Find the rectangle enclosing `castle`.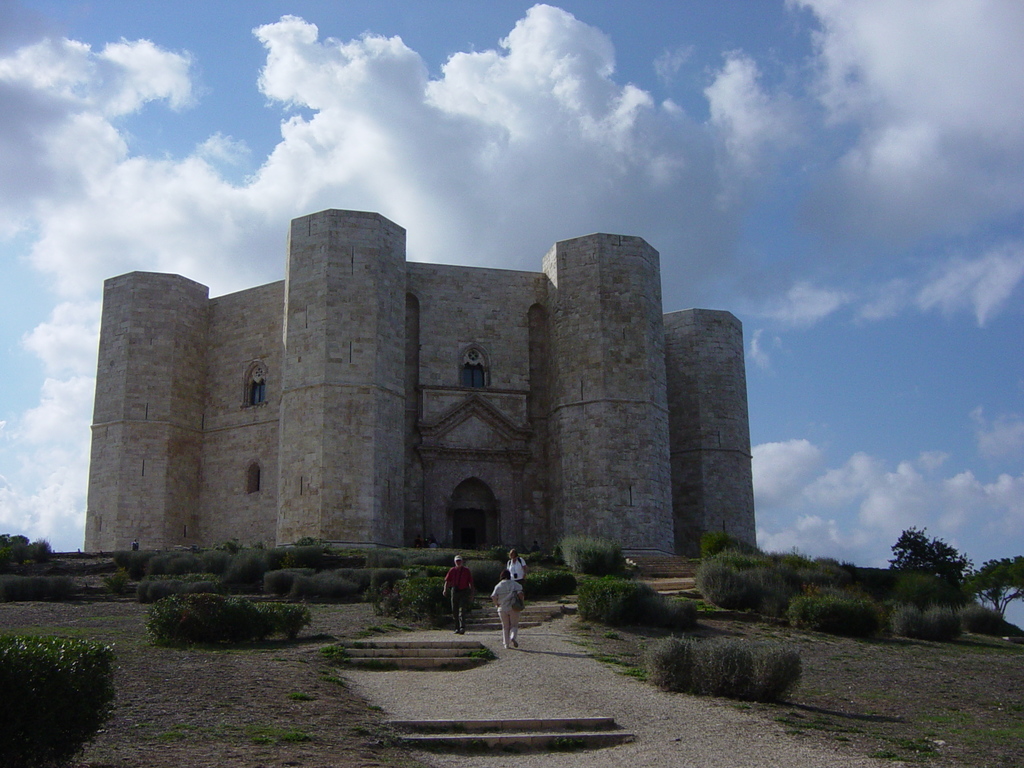
pyautogui.locateOnScreen(52, 173, 772, 591).
